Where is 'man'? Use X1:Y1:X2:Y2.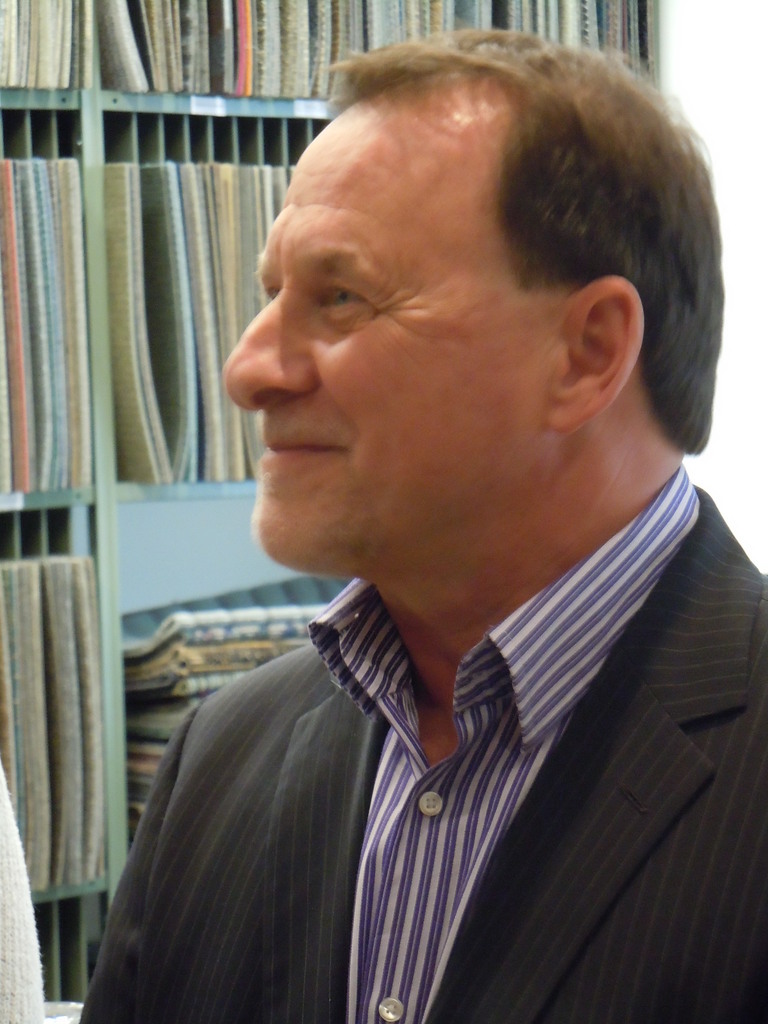
100:31:767:992.
